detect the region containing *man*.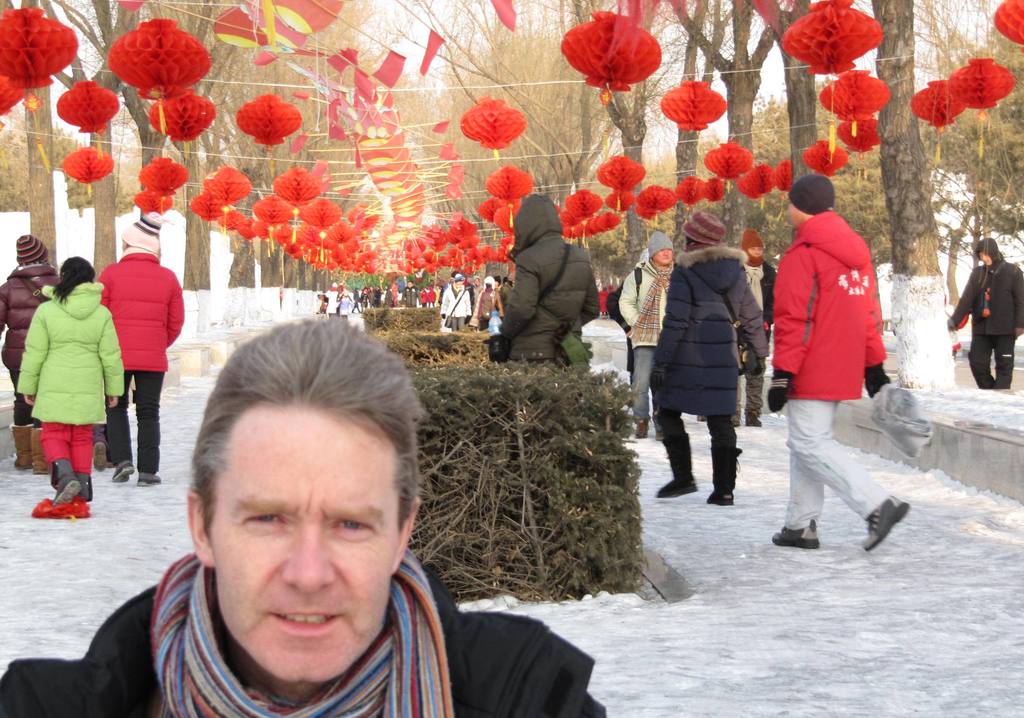
{"left": 946, "top": 238, "right": 1023, "bottom": 391}.
